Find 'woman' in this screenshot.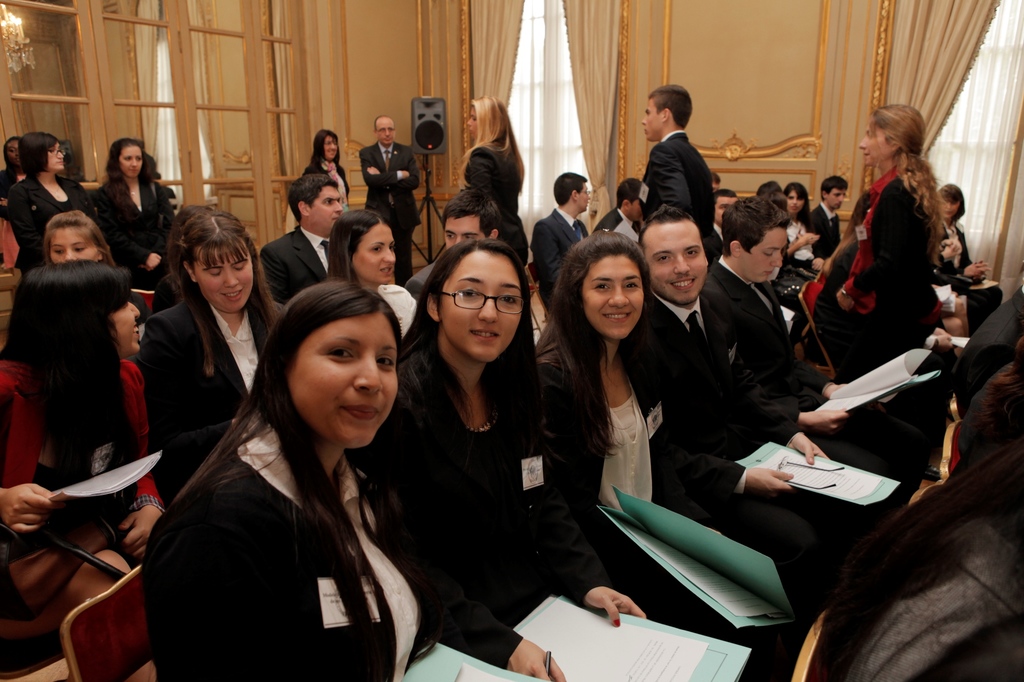
The bounding box for 'woman' is [300,125,351,212].
